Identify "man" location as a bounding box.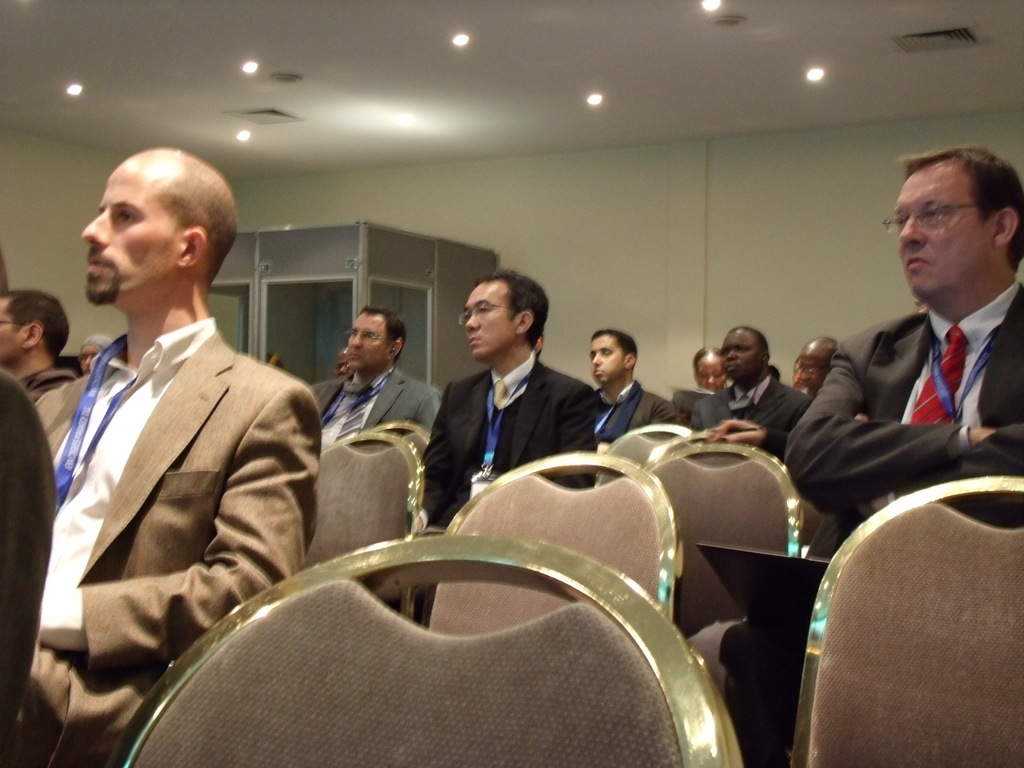
585:323:683:450.
